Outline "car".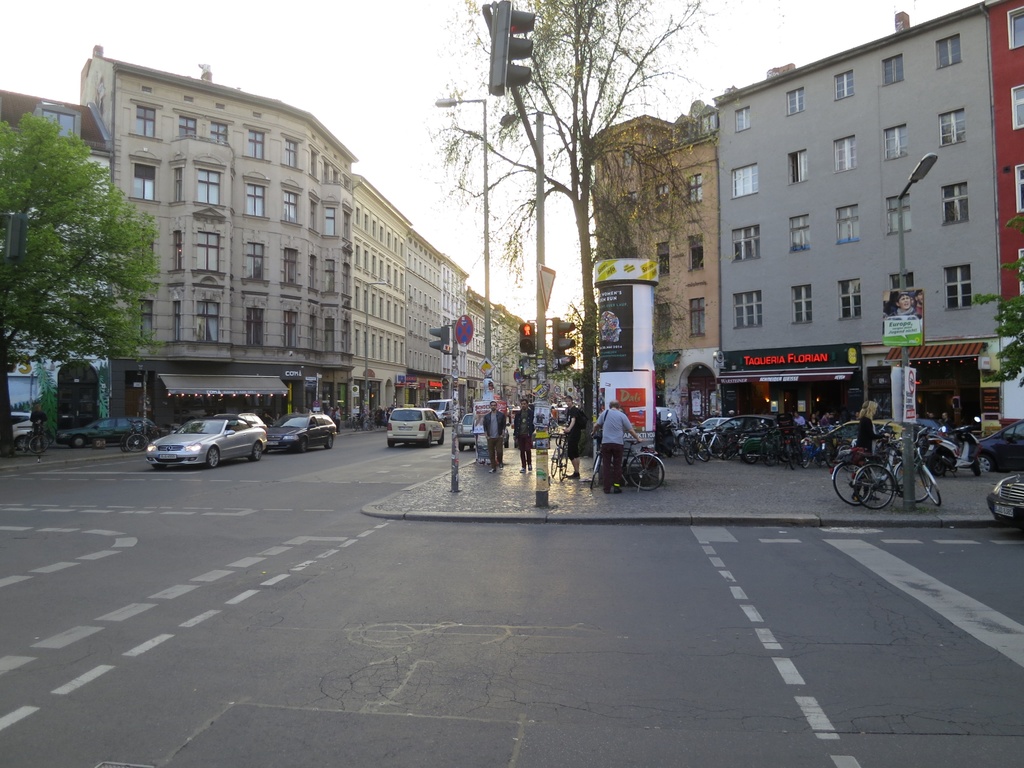
Outline: 979:420:1023:470.
